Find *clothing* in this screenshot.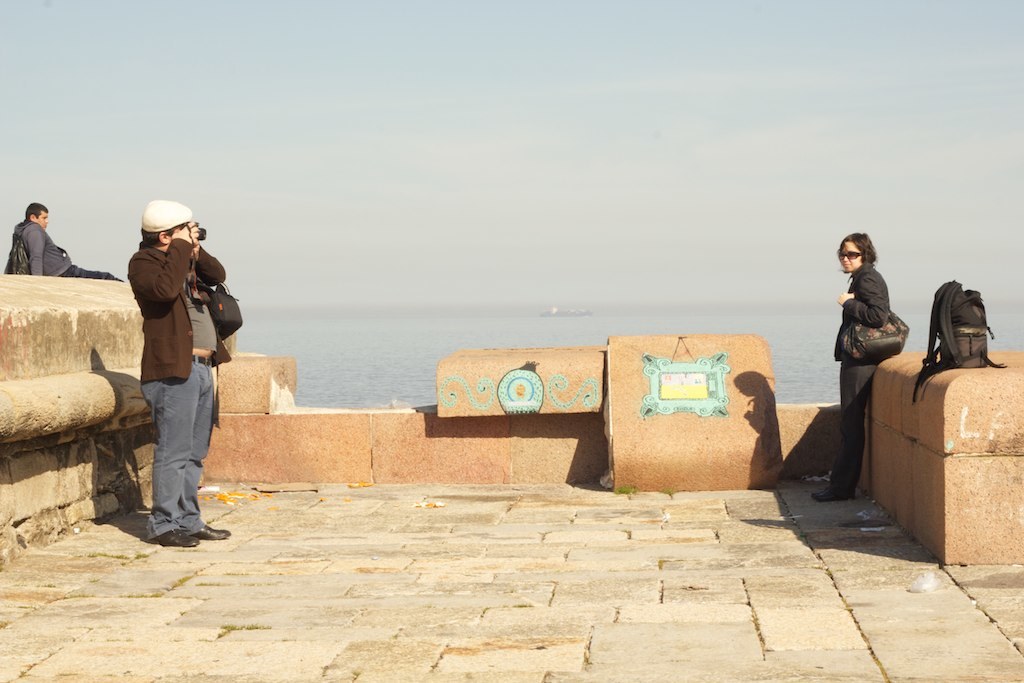
The bounding box for *clothing* is [824,260,890,492].
